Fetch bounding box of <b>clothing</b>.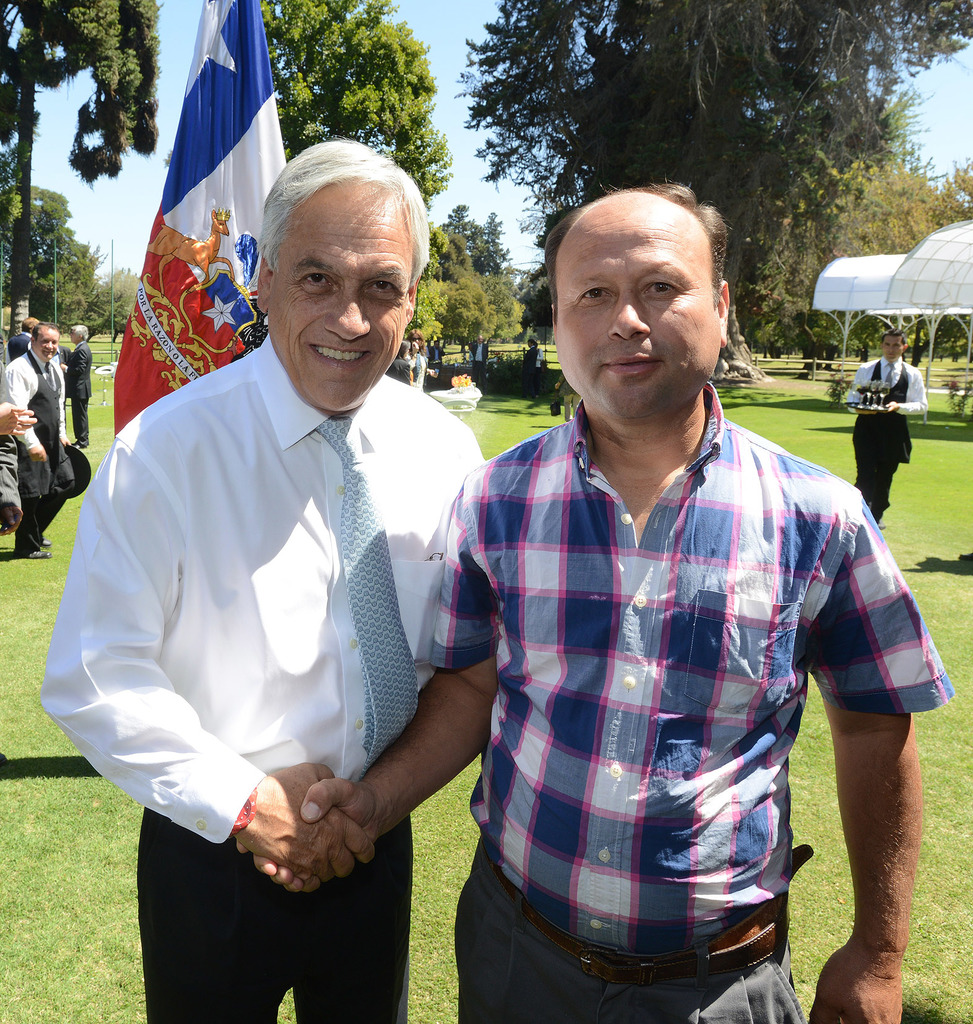
Bbox: x1=556 y1=374 x2=581 y2=417.
